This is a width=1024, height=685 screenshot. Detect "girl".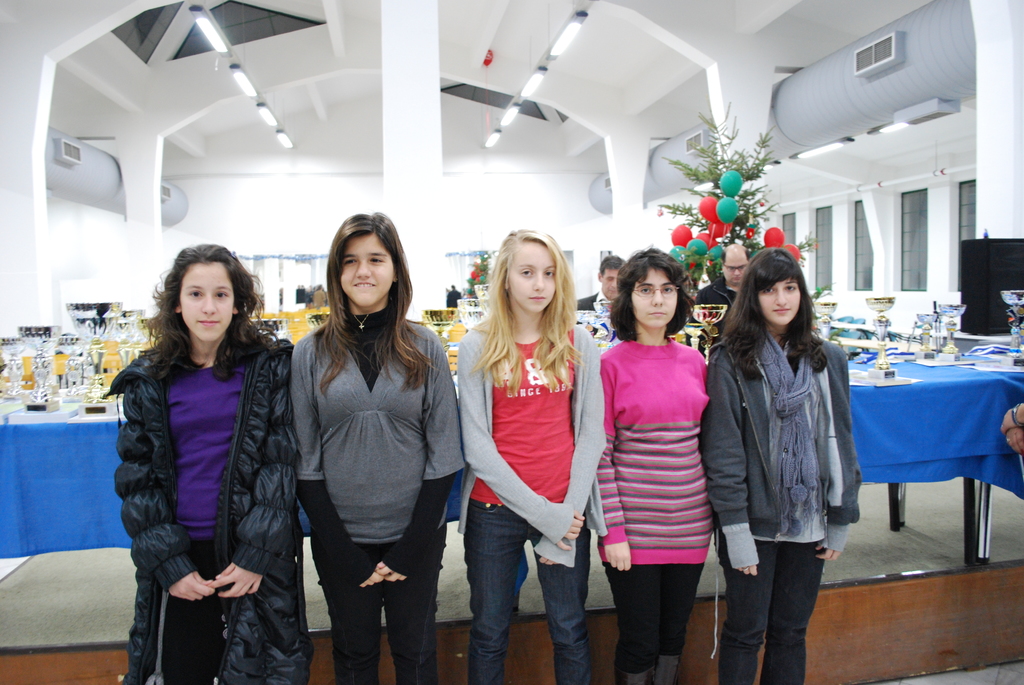
{"left": 596, "top": 246, "right": 717, "bottom": 684}.
